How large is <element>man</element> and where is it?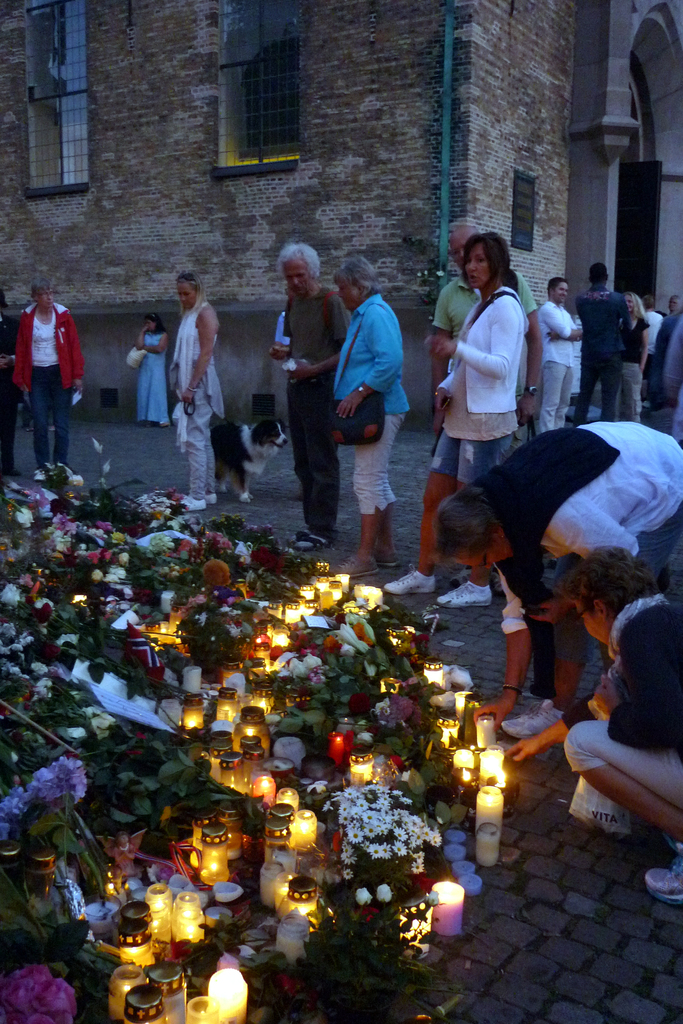
Bounding box: l=423, t=218, r=541, b=428.
